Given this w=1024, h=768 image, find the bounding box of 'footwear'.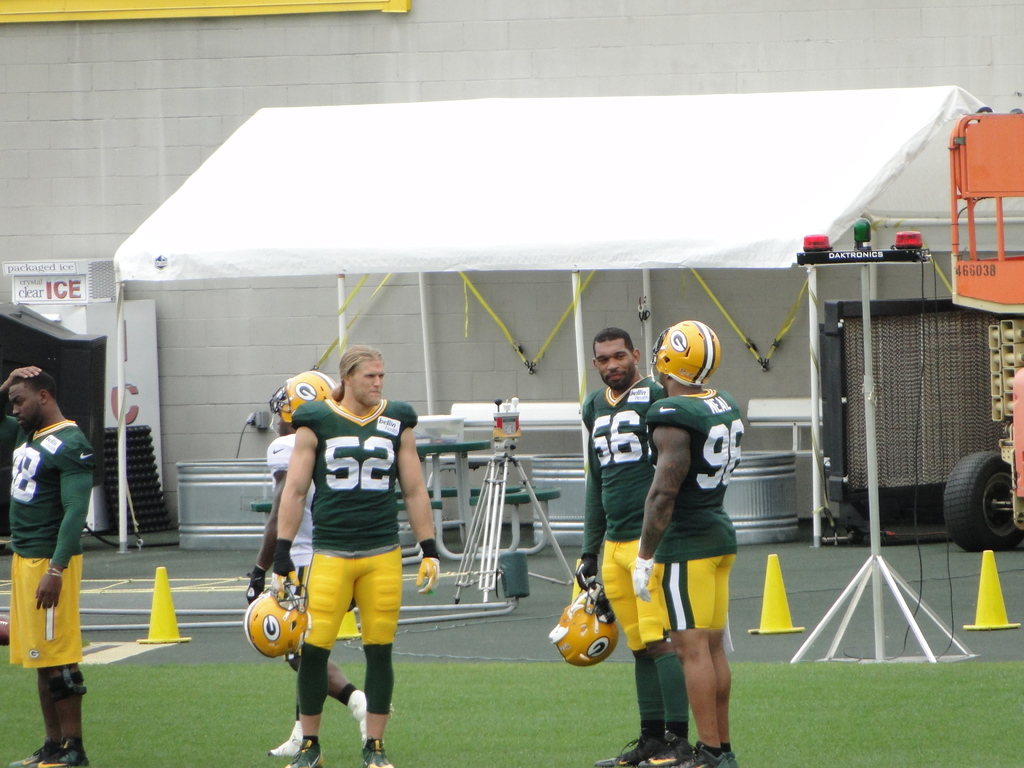
598:737:666:767.
